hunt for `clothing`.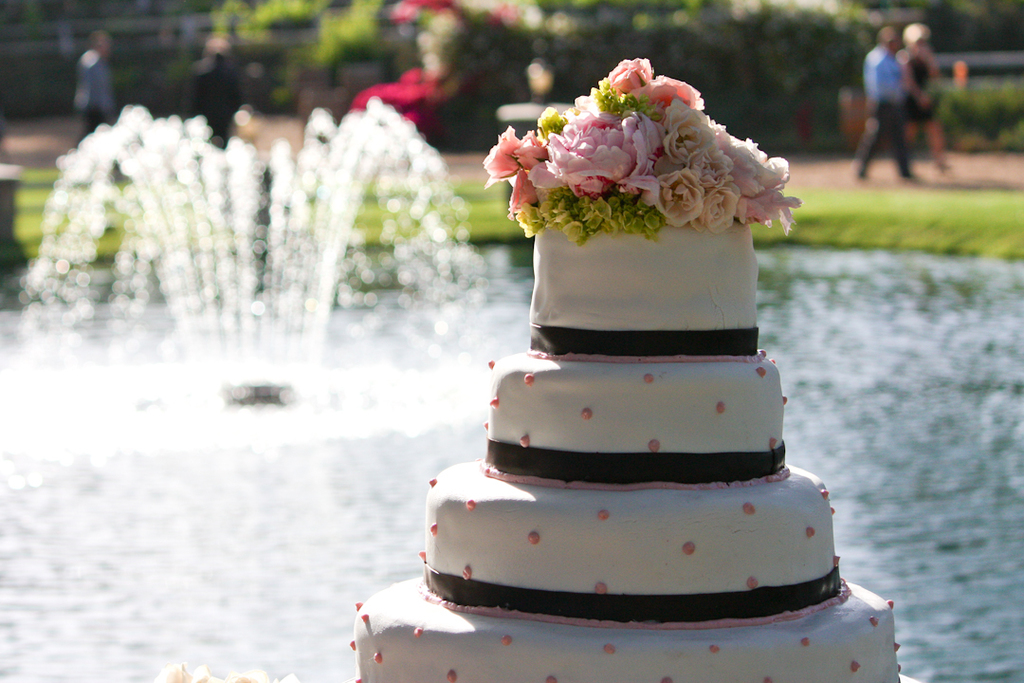
Hunted down at 905, 52, 943, 122.
